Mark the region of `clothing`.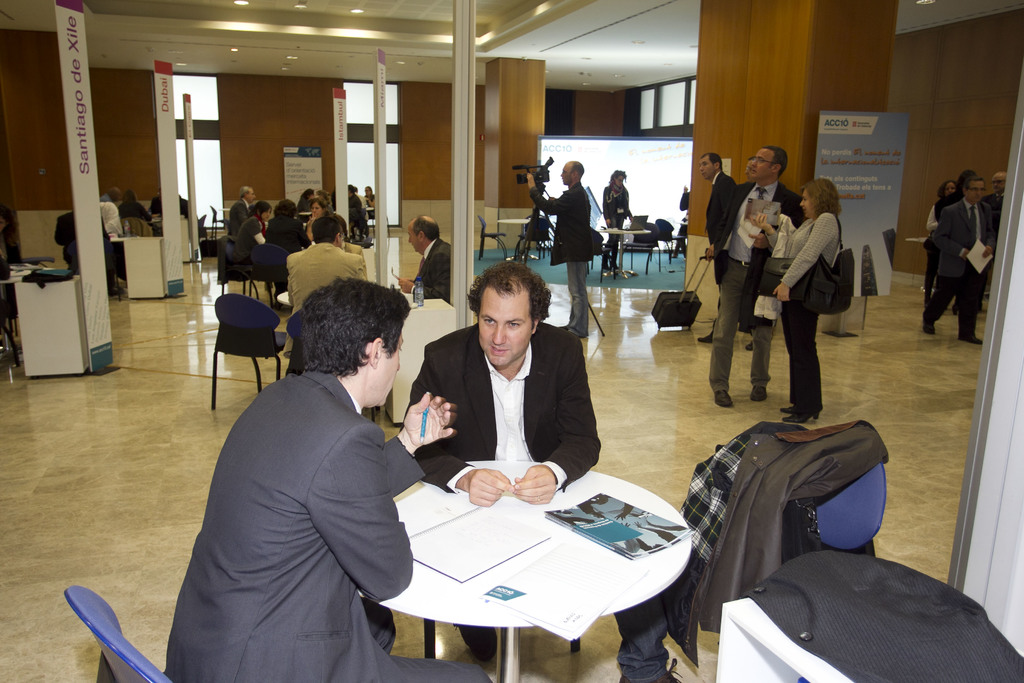
Region: bbox=[657, 432, 888, 638].
